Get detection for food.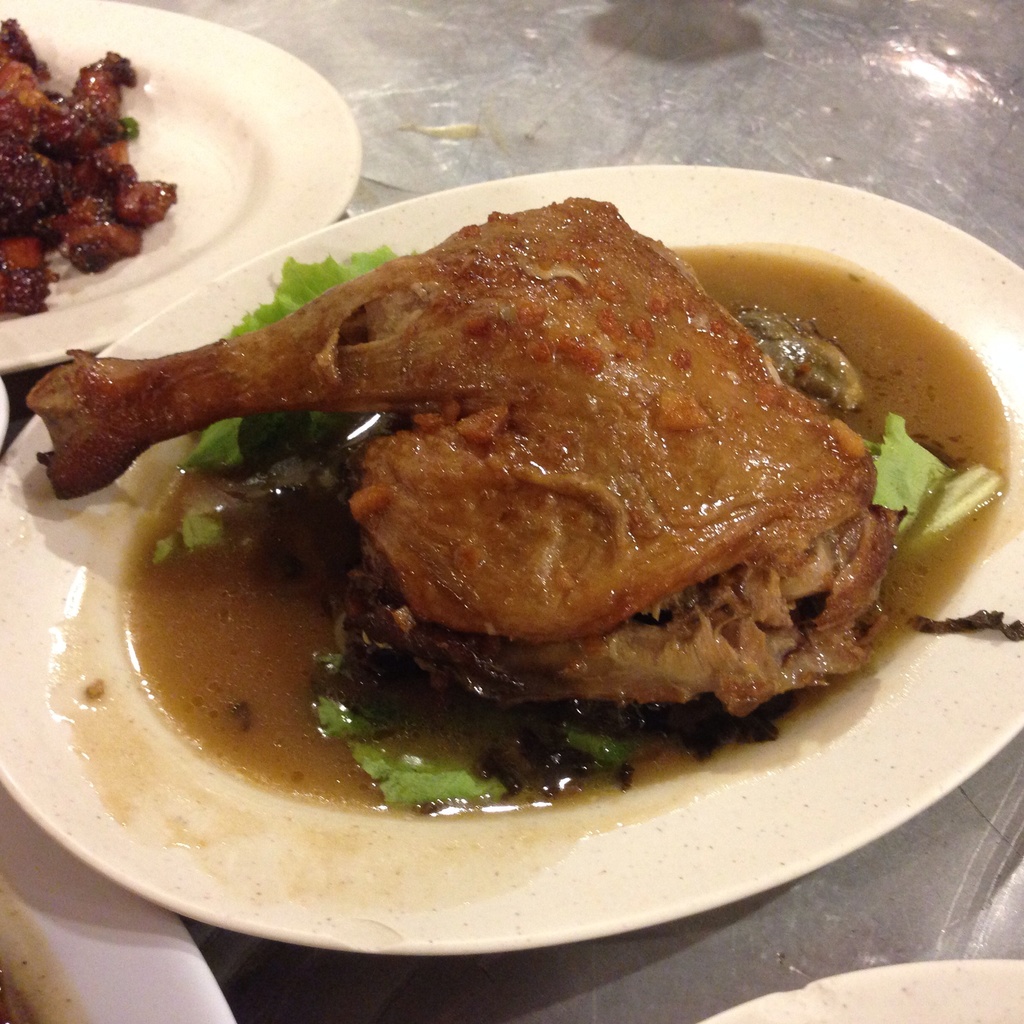
Detection: bbox=(12, 188, 1007, 815).
